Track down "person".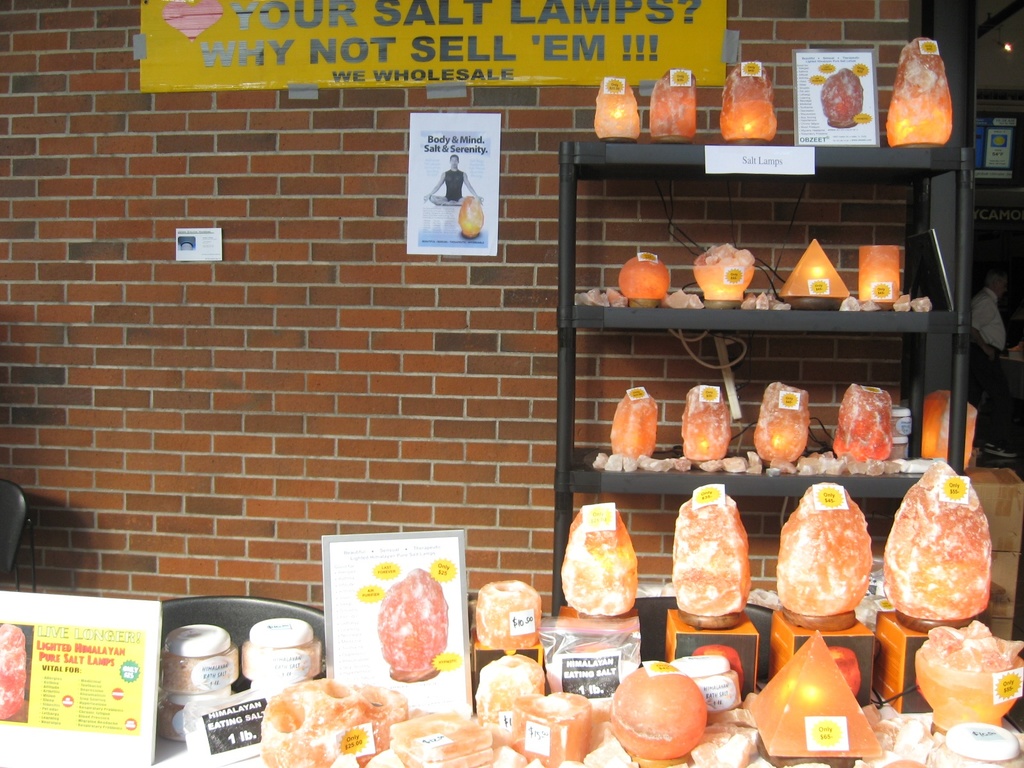
Tracked to box=[422, 152, 490, 212].
